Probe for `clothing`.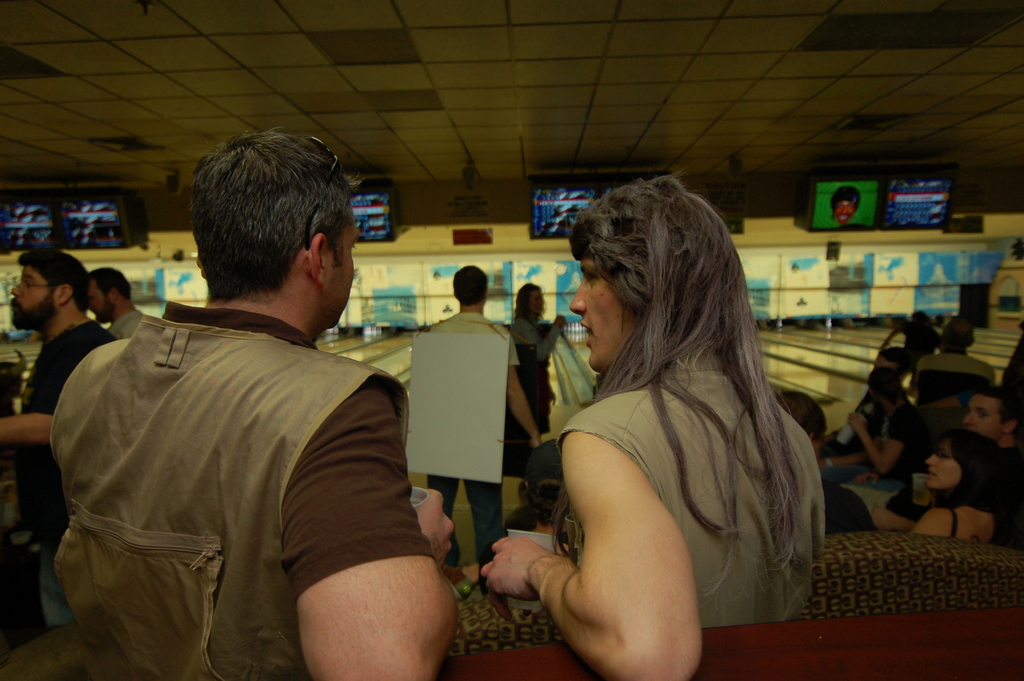
Probe result: [left=12, top=318, right=109, bottom=630].
